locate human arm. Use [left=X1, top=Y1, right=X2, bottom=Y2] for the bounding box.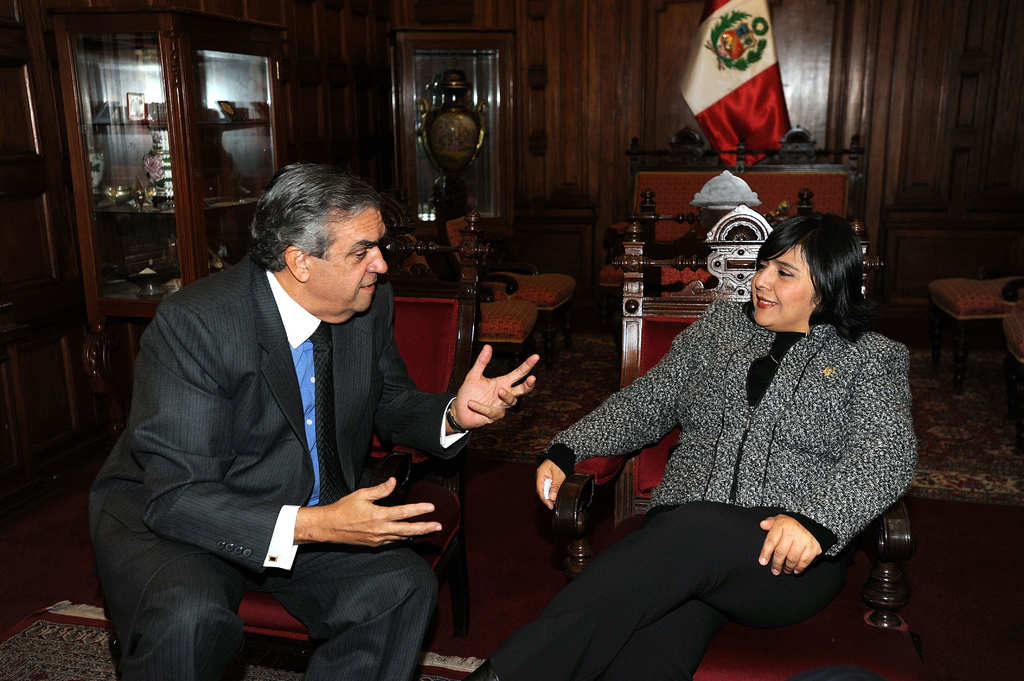
[left=757, top=357, right=916, bottom=575].
